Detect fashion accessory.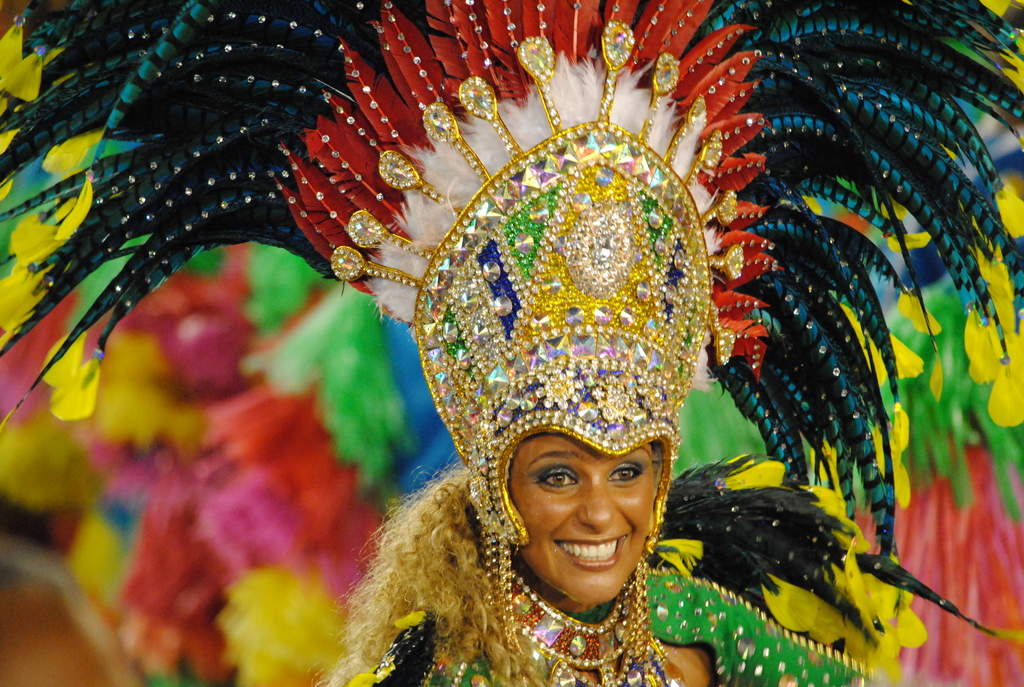
Detected at [left=481, top=556, right=686, bottom=686].
